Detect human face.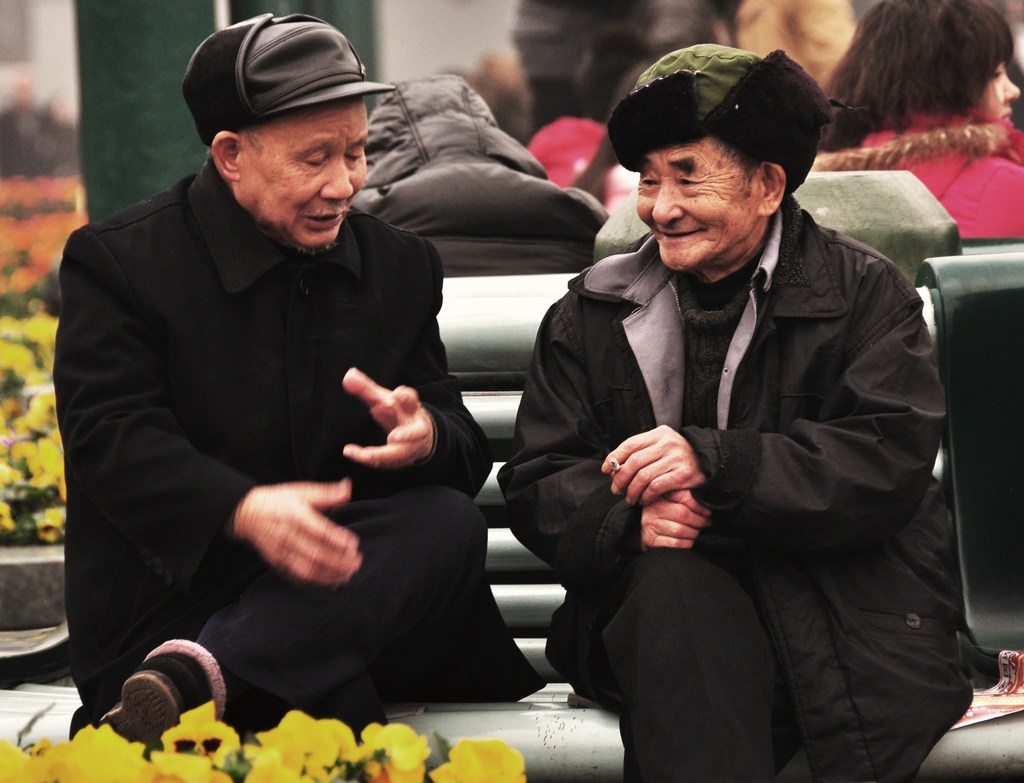
Detected at l=633, t=132, r=766, b=275.
